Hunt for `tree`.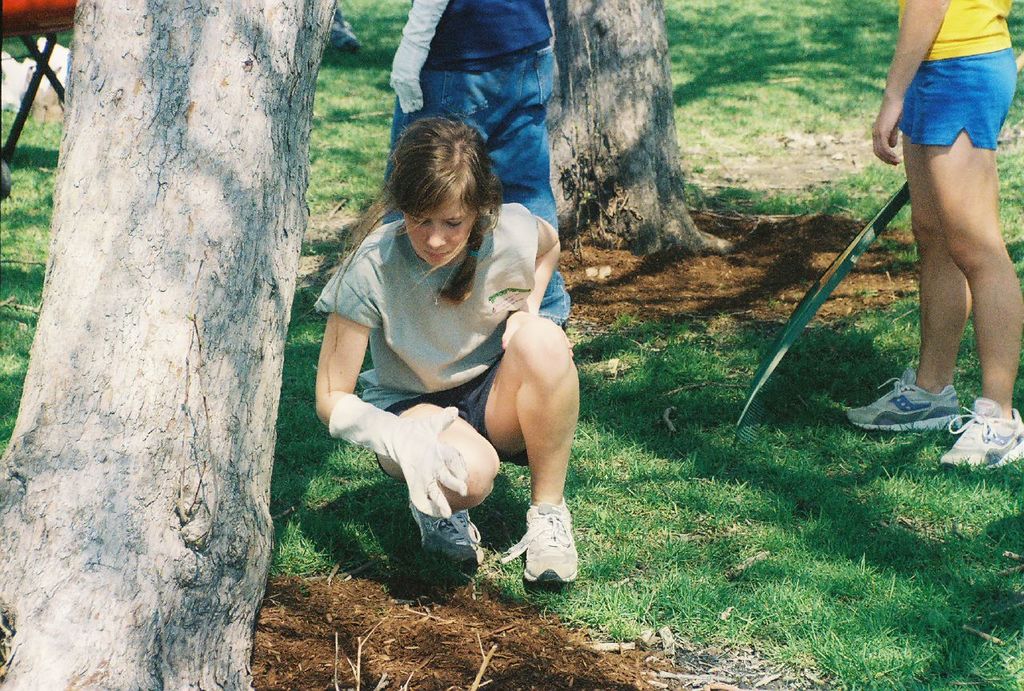
Hunted down at [544, 0, 735, 250].
